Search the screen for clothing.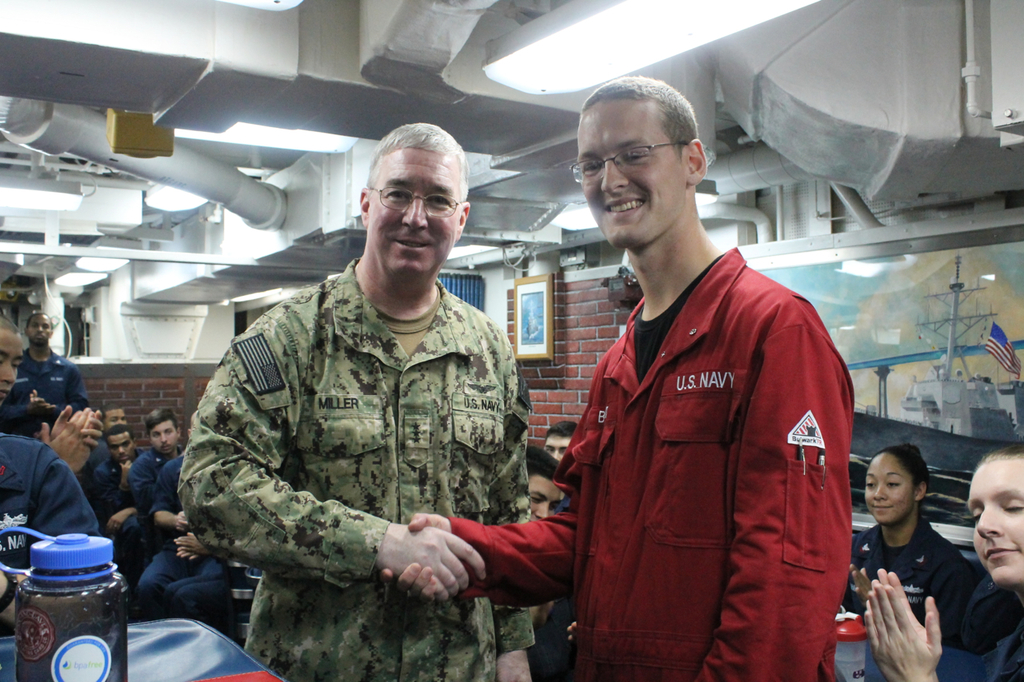
Found at <bbox>401, 77, 837, 681</bbox>.
